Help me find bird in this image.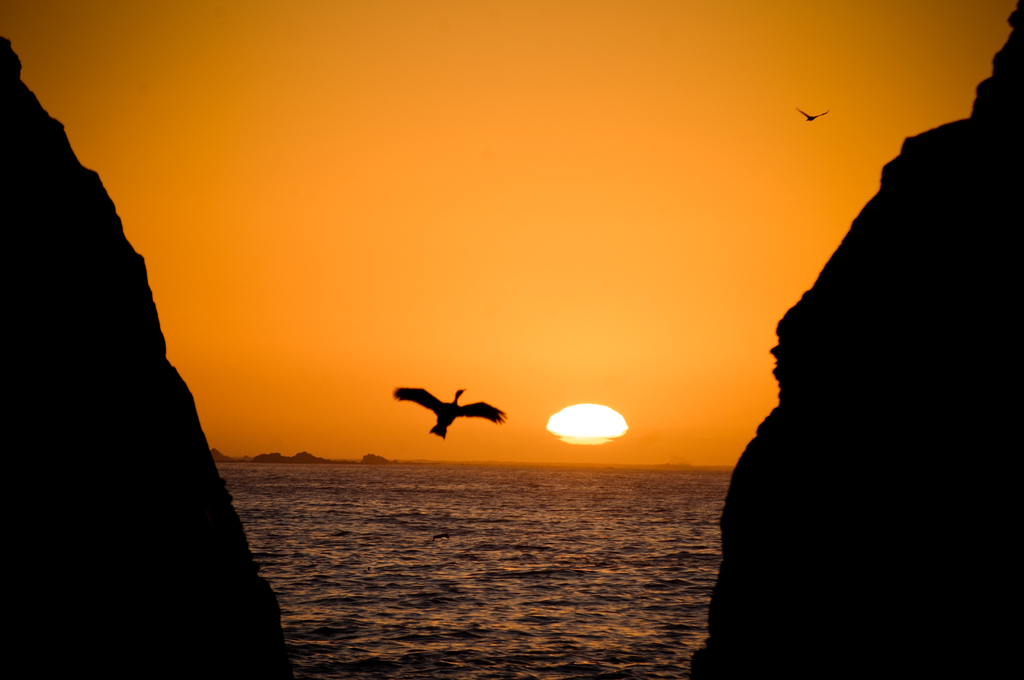
Found it: detection(792, 105, 830, 122).
